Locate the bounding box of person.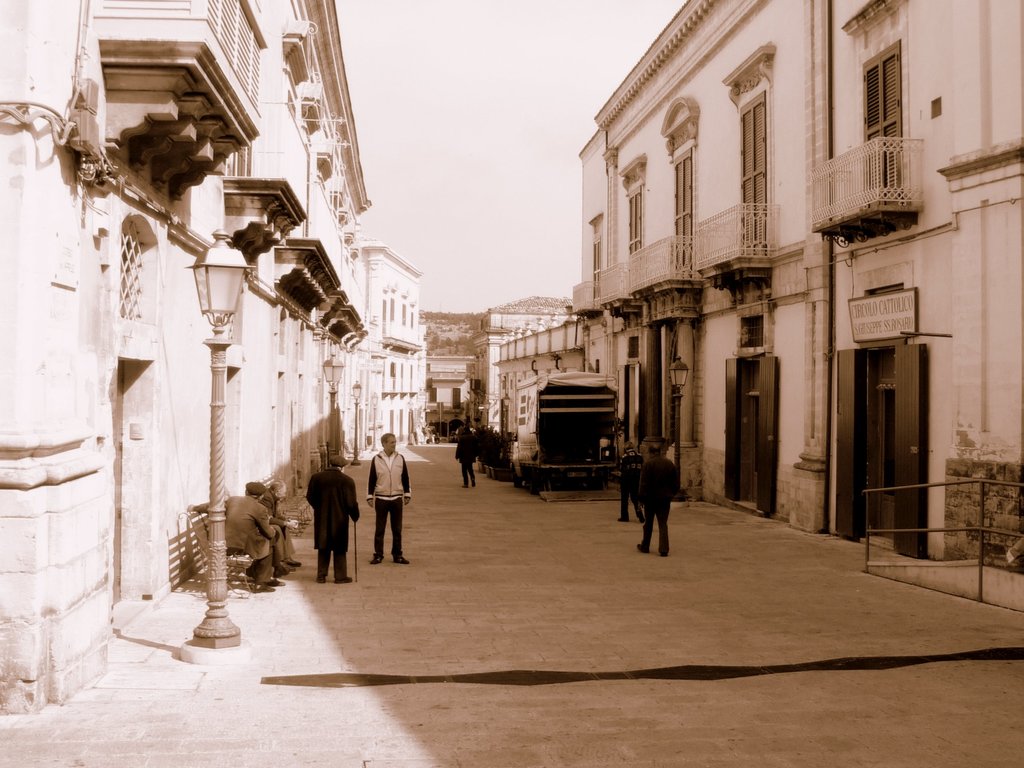
Bounding box: BBox(261, 481, 297, 570).
